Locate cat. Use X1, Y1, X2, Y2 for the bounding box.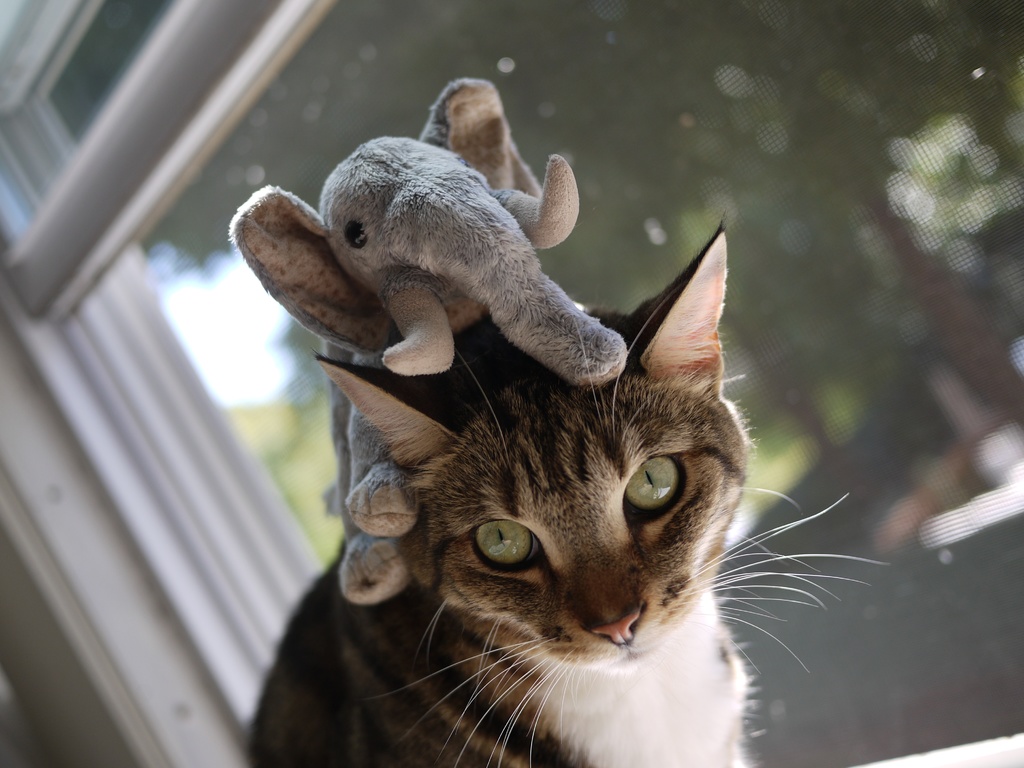
239, 212, 887, 767.
